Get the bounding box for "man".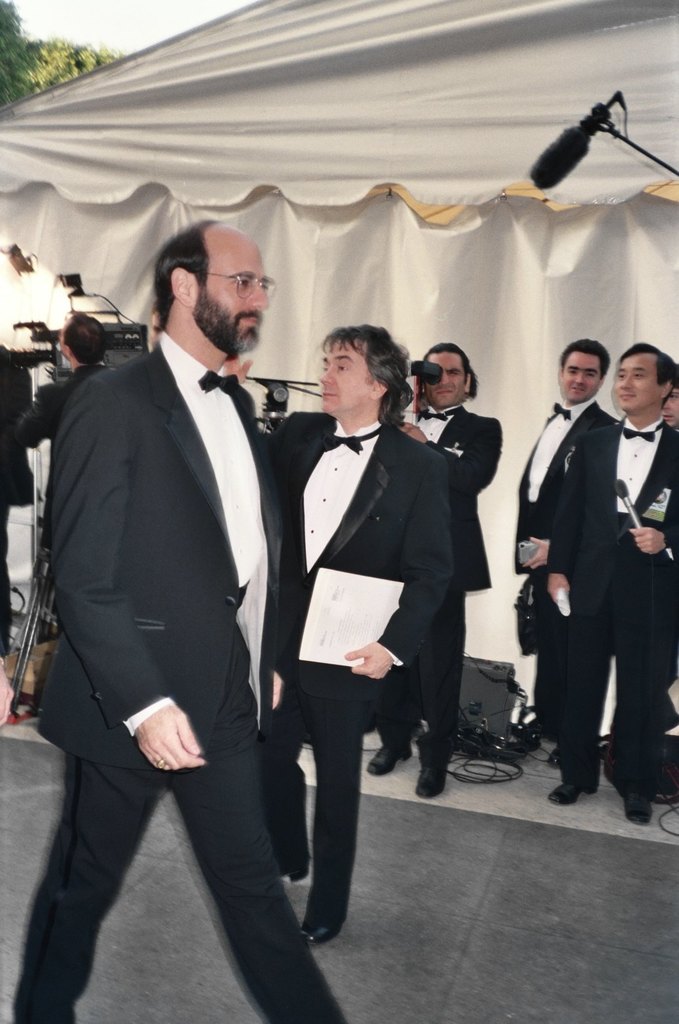
crop(16, 311, 112, 643).
